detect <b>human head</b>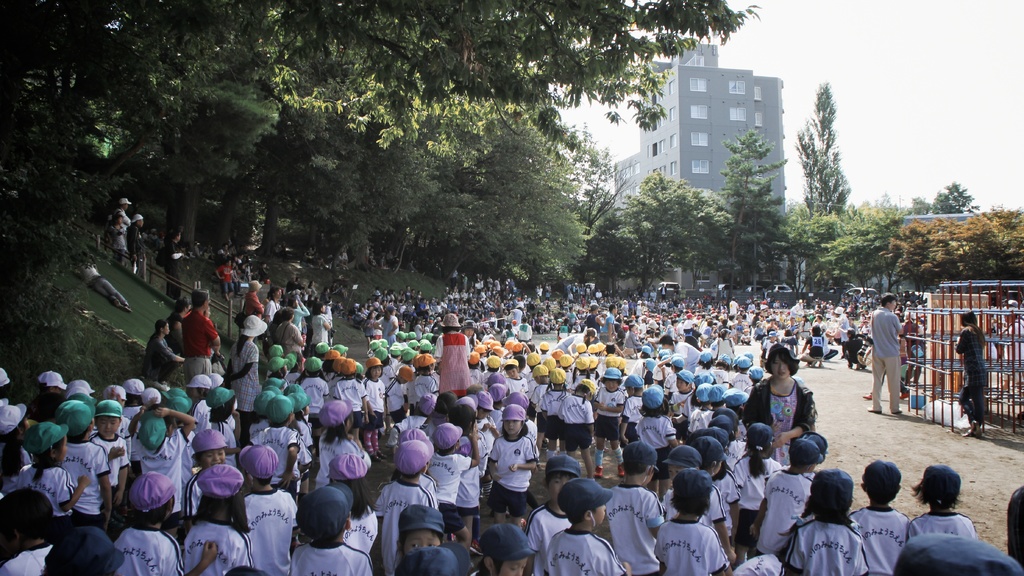
select_region(597, 342, 605, 353)
